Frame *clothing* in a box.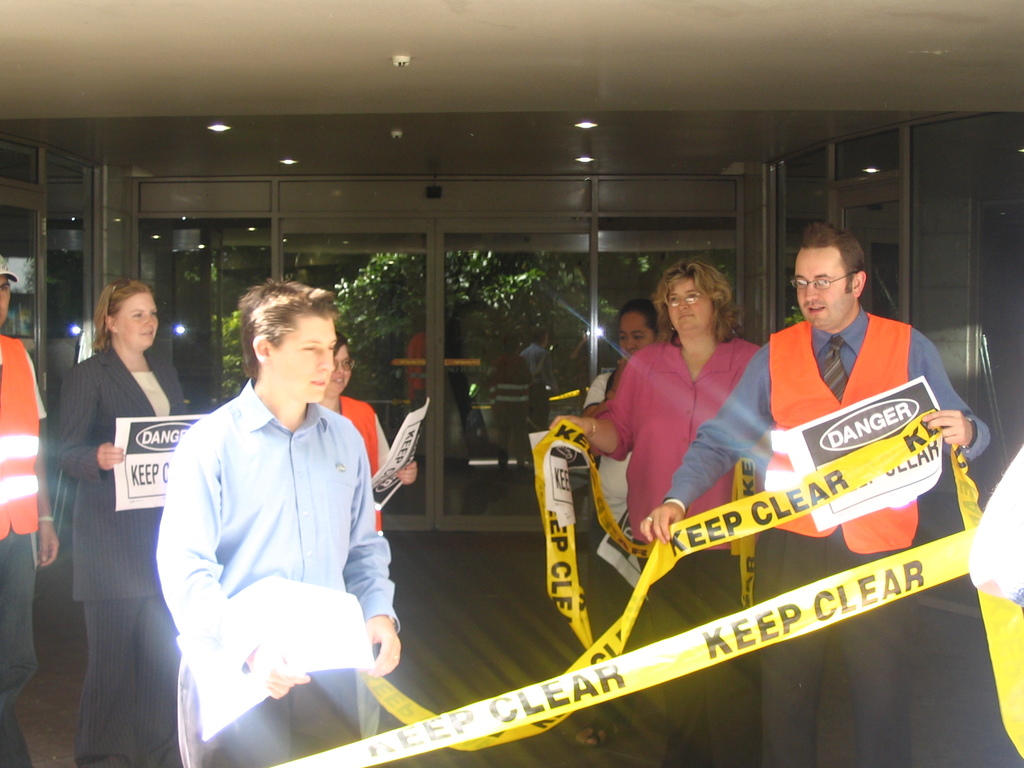
662/304/991/767.
